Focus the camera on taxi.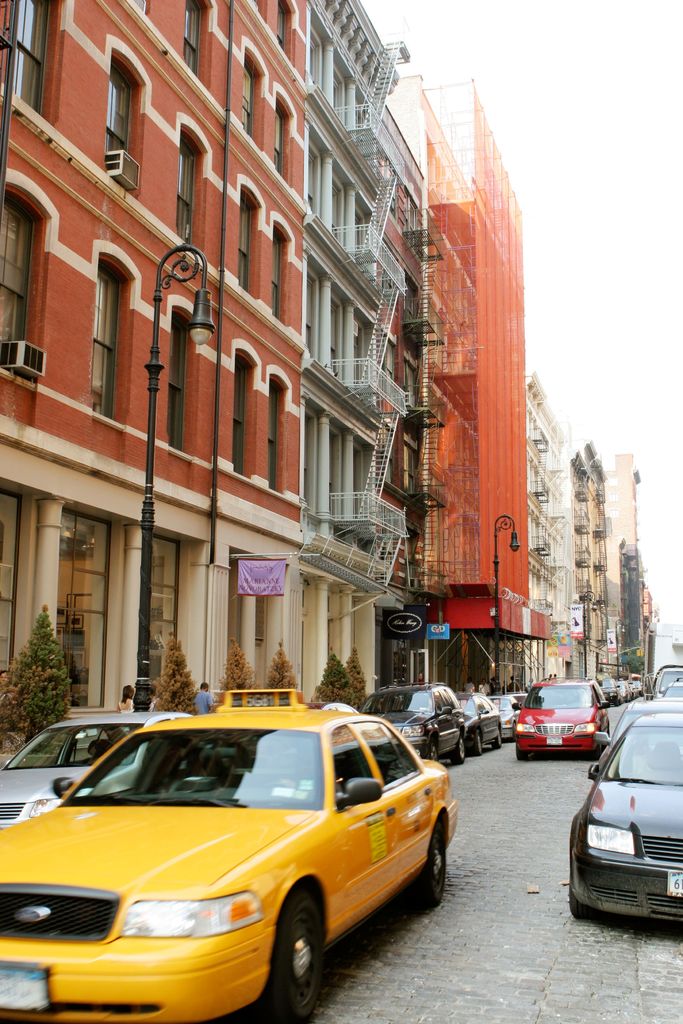
Focus region: <box>0,695,490,1021</box>.
